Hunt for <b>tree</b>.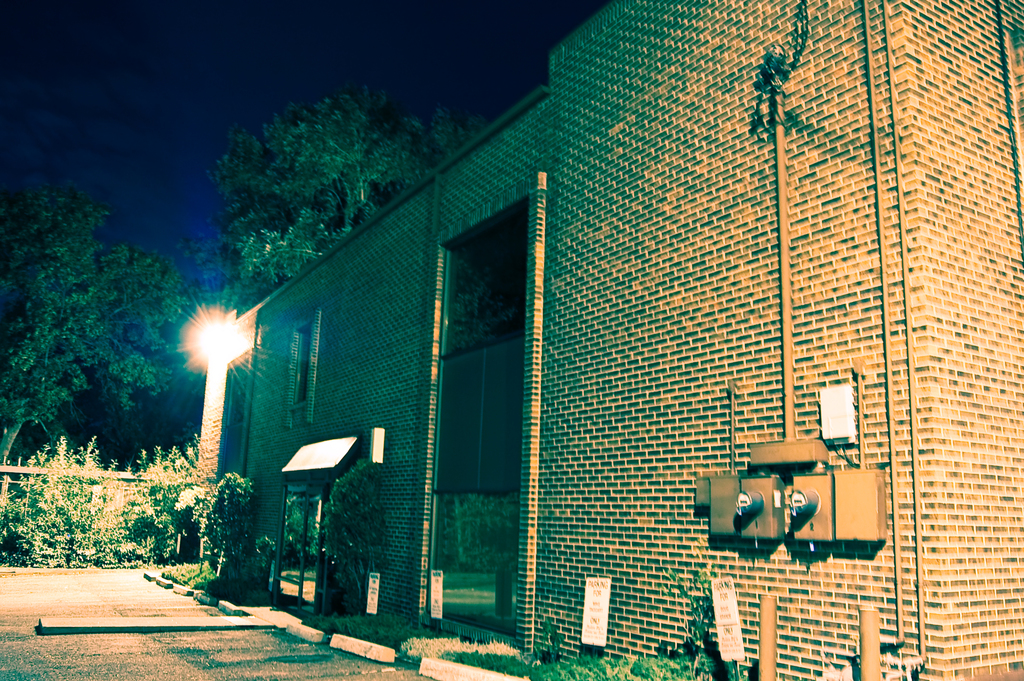
Hunted down at left=209, top=90, right=494, bottom=300.
